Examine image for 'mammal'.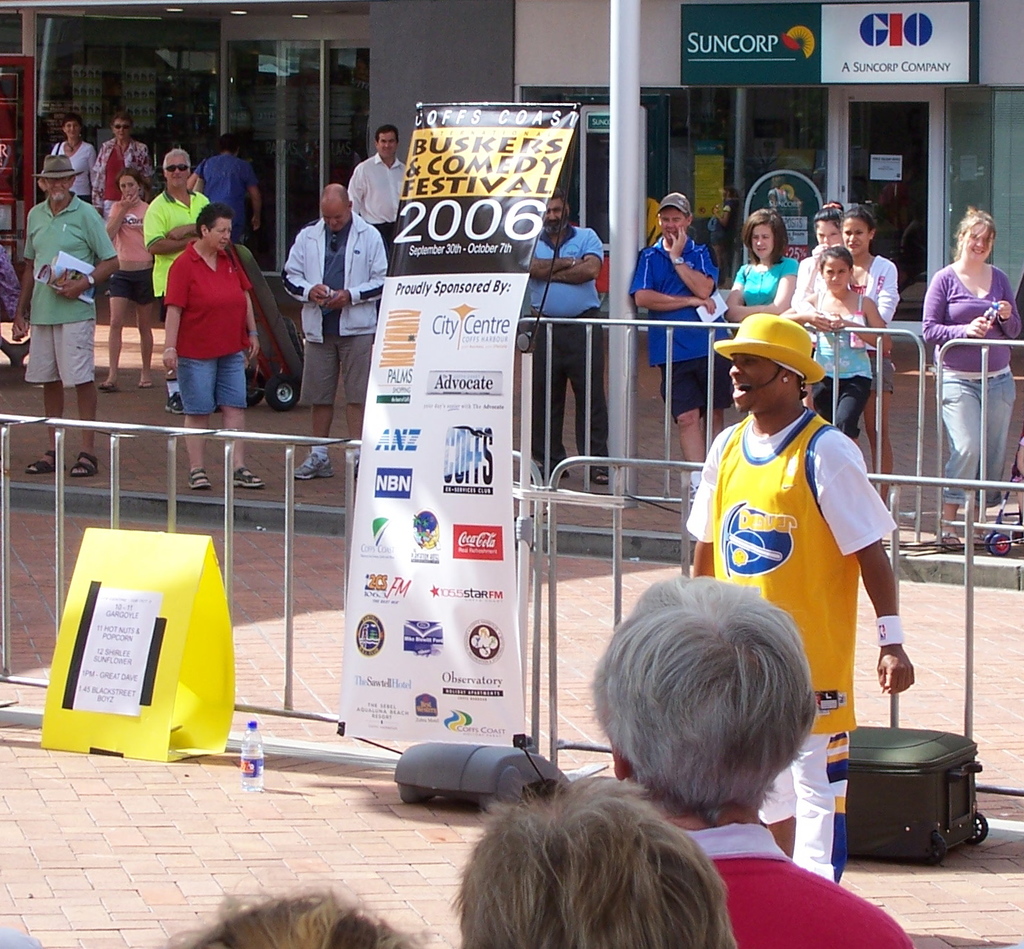
Examination result: rect(94, 169, 167, 395).
